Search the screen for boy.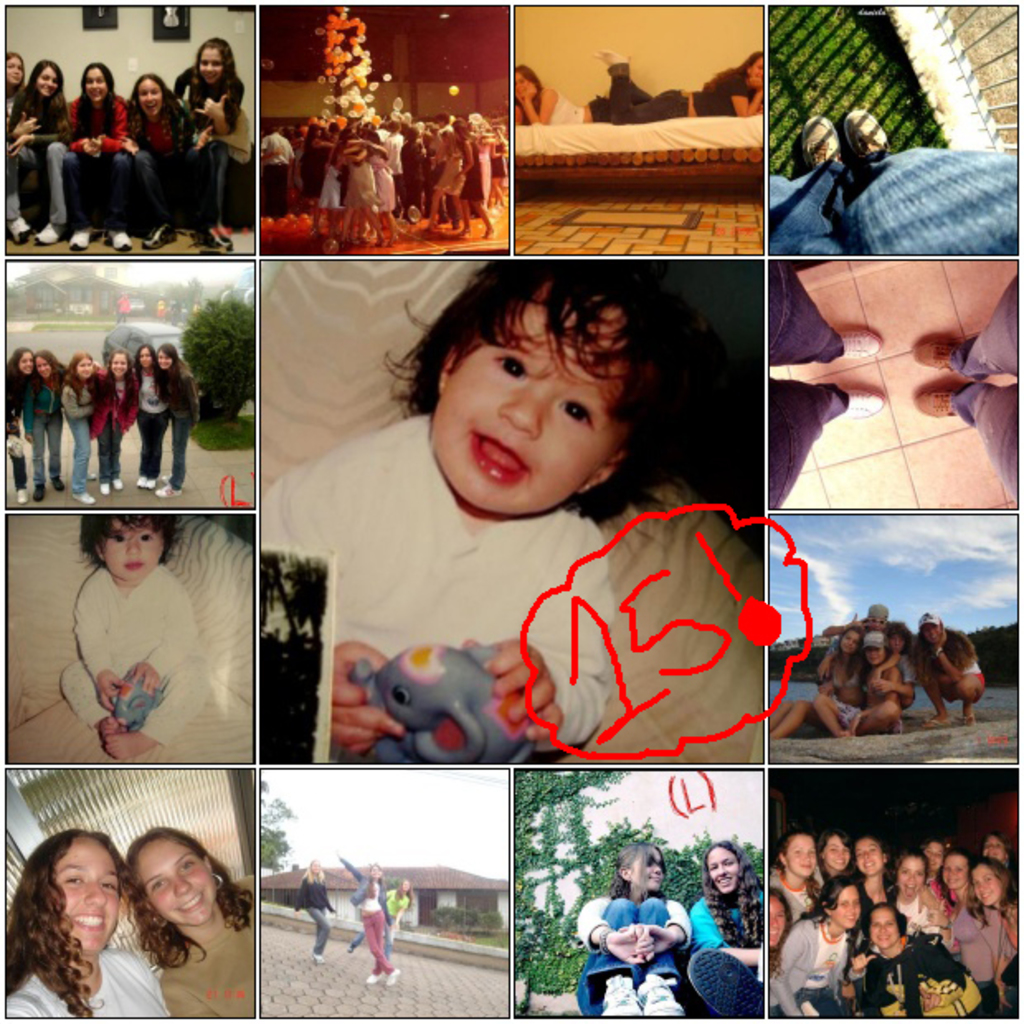
Found at detection(261, 264, 689, 756).
